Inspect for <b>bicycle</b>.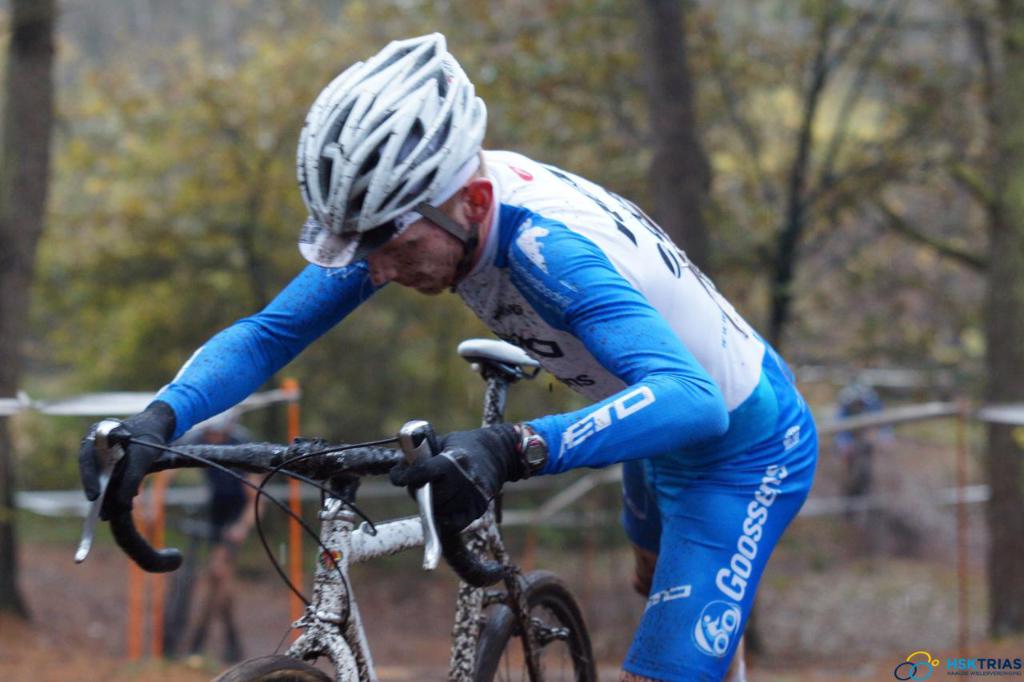
Inspection: [left=70, top=369, right=609, bottom=681].
